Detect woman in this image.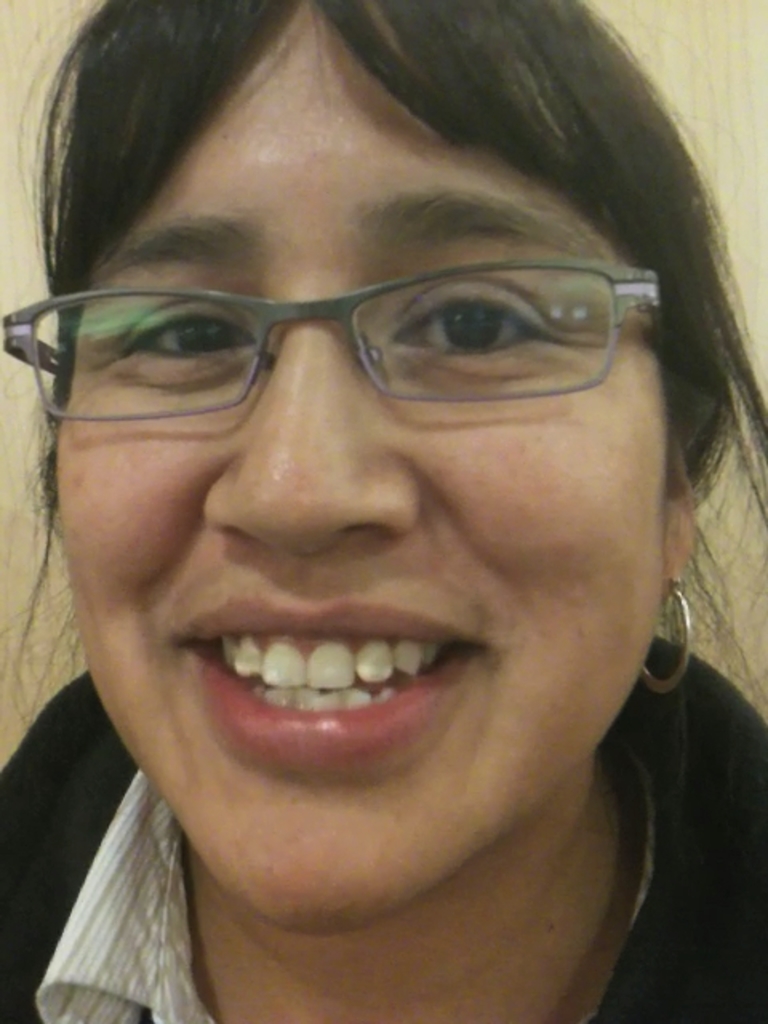
Detection: <box>0,6,767,979</box>.
